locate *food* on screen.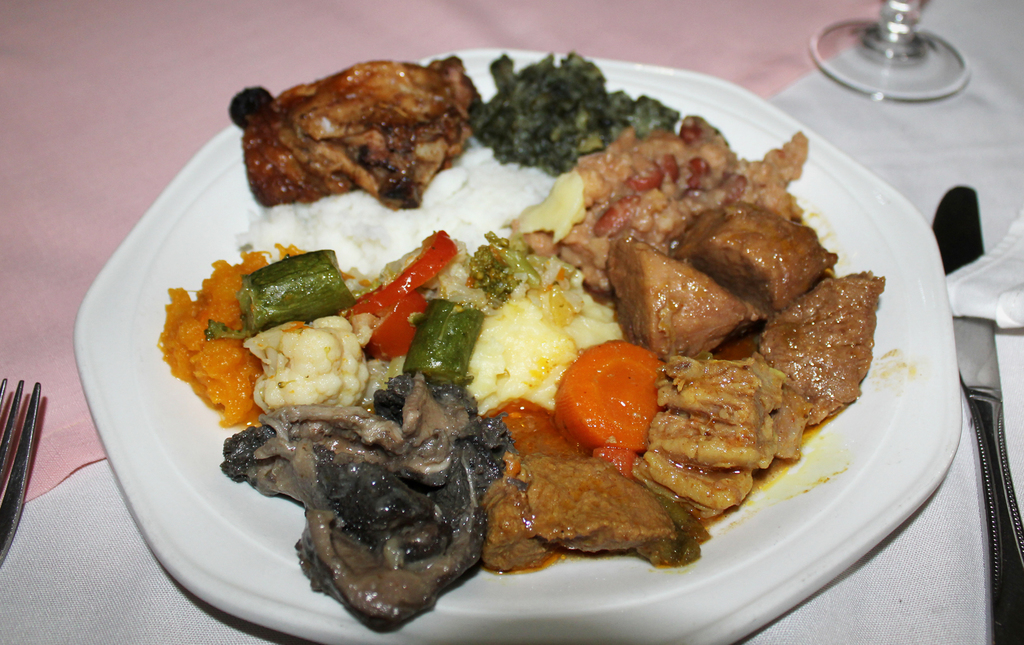
On screen at [215, 53, 896, 623].
